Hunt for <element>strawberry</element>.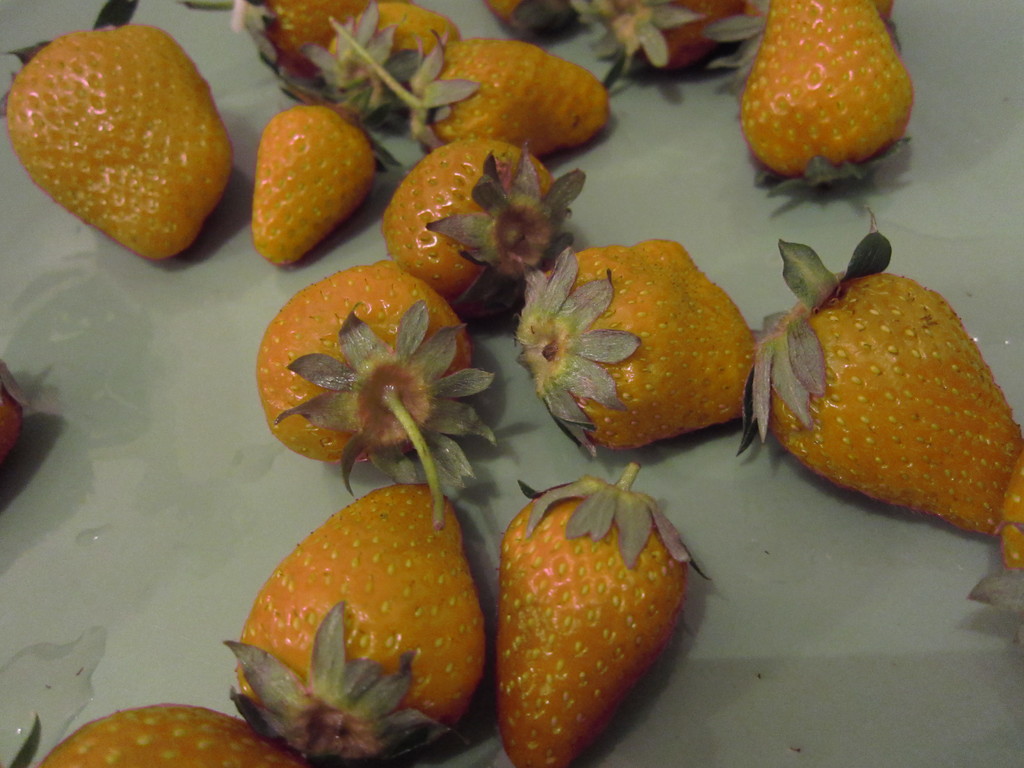
Hunted down at x1=746 y1=225 x2=1023 y2=543.
